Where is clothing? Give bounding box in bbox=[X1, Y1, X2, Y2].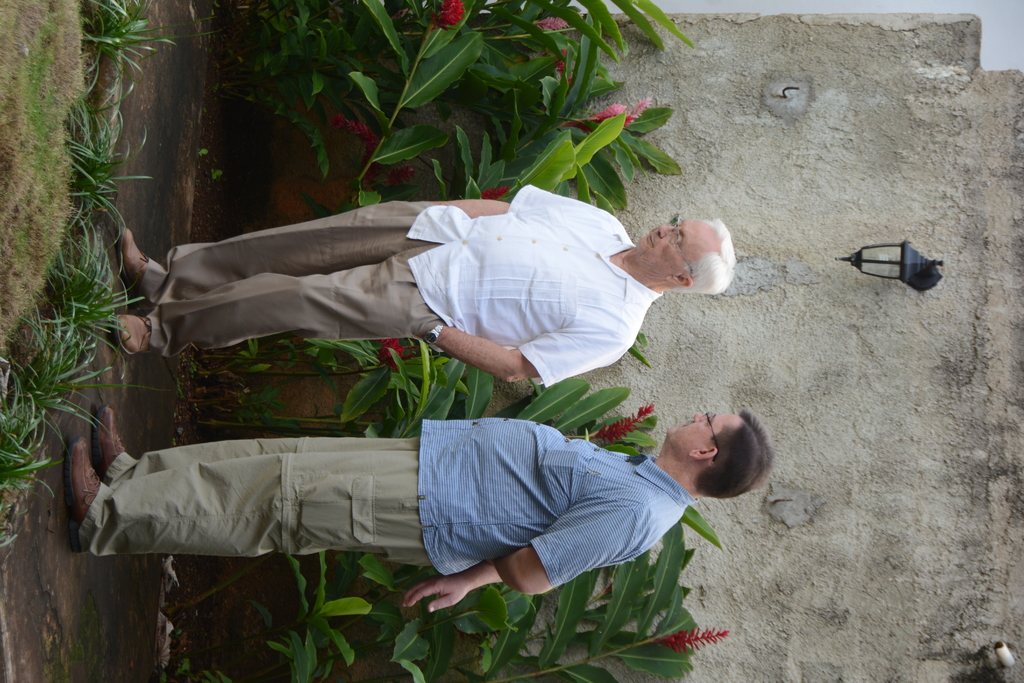
bbox=[78, 411, 696, 592].
